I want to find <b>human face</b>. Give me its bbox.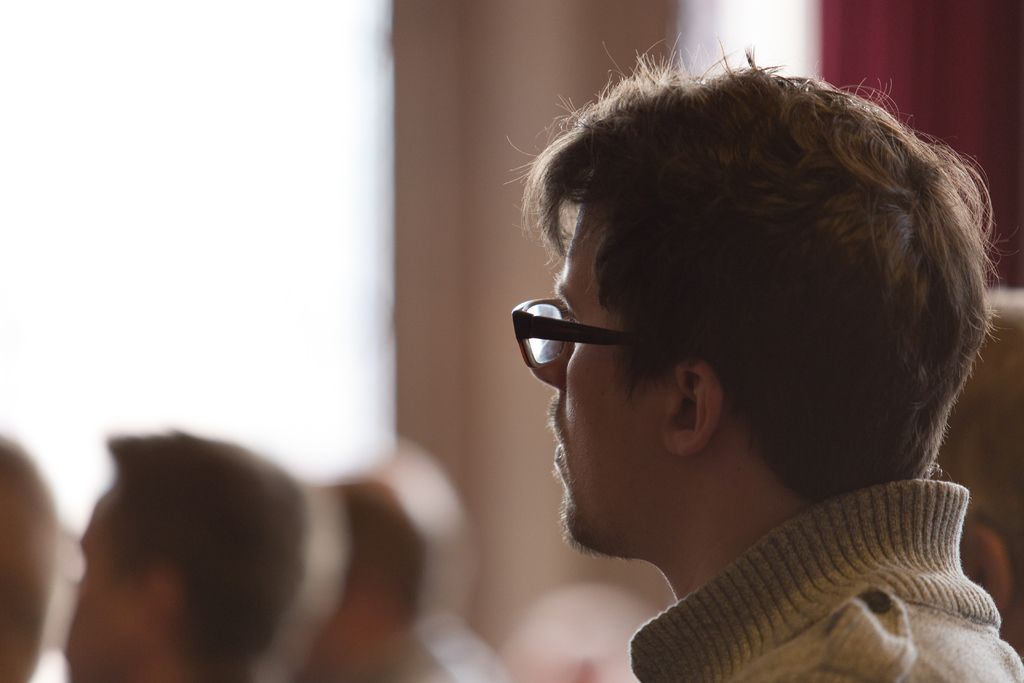
{"x1": 528, "y1": 195, "x2": 678, "y2": 551}.
